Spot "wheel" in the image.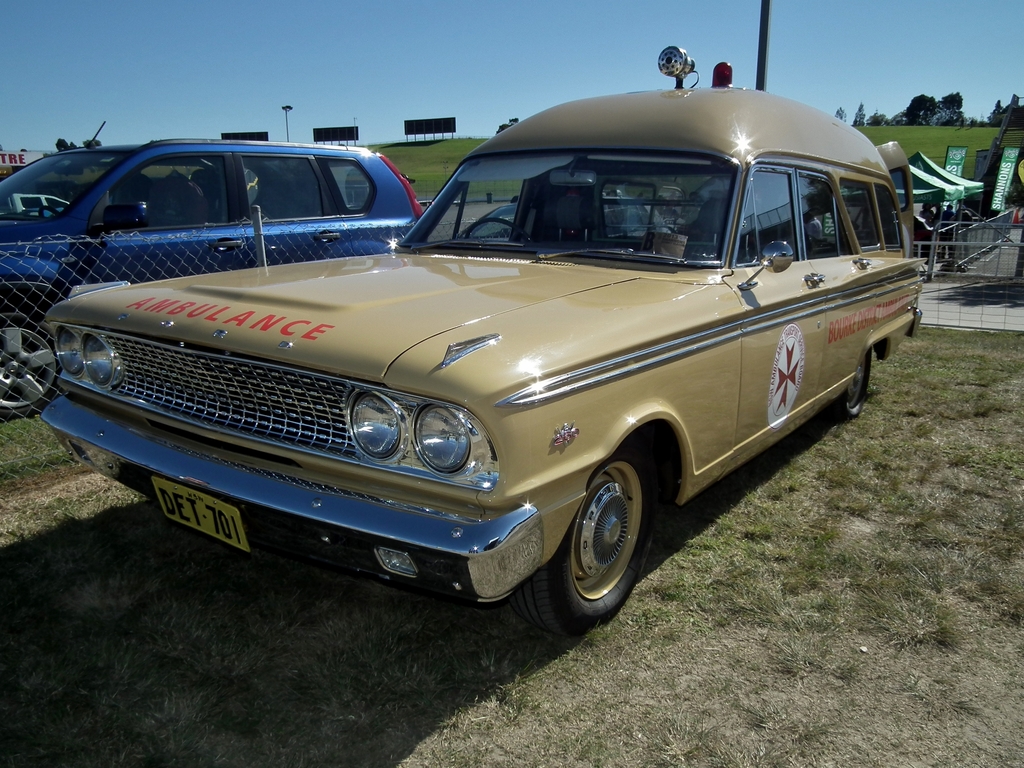
"wheel" found at (x1=510, y1=444, x2=654, y2=637).
